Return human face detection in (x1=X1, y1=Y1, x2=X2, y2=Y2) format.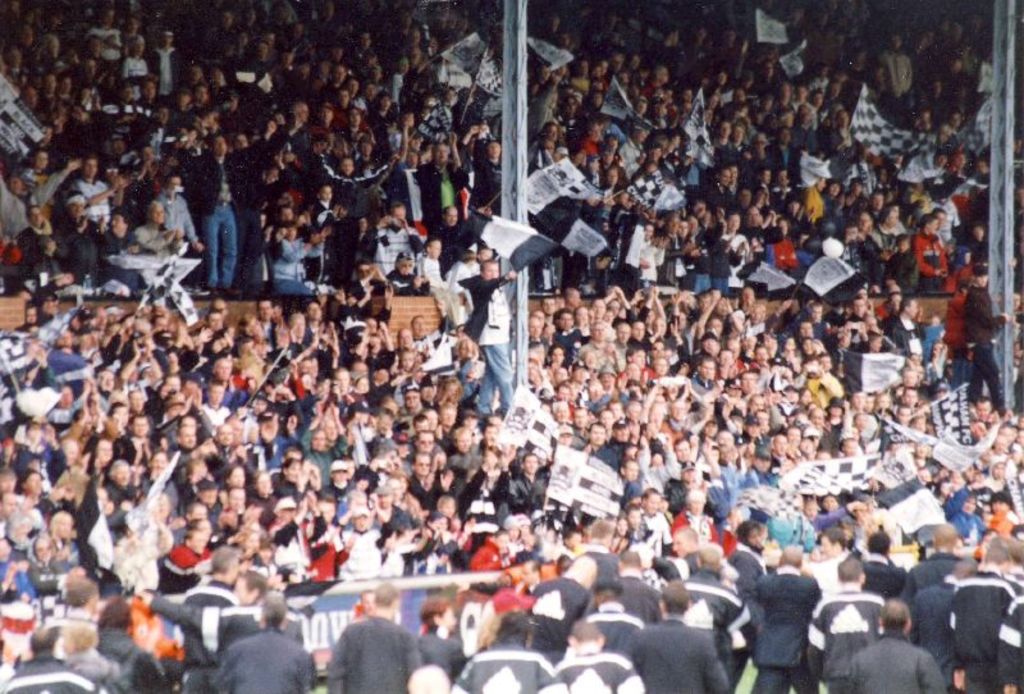
(x1=988, y1=496, x2=1009, y2=516).
